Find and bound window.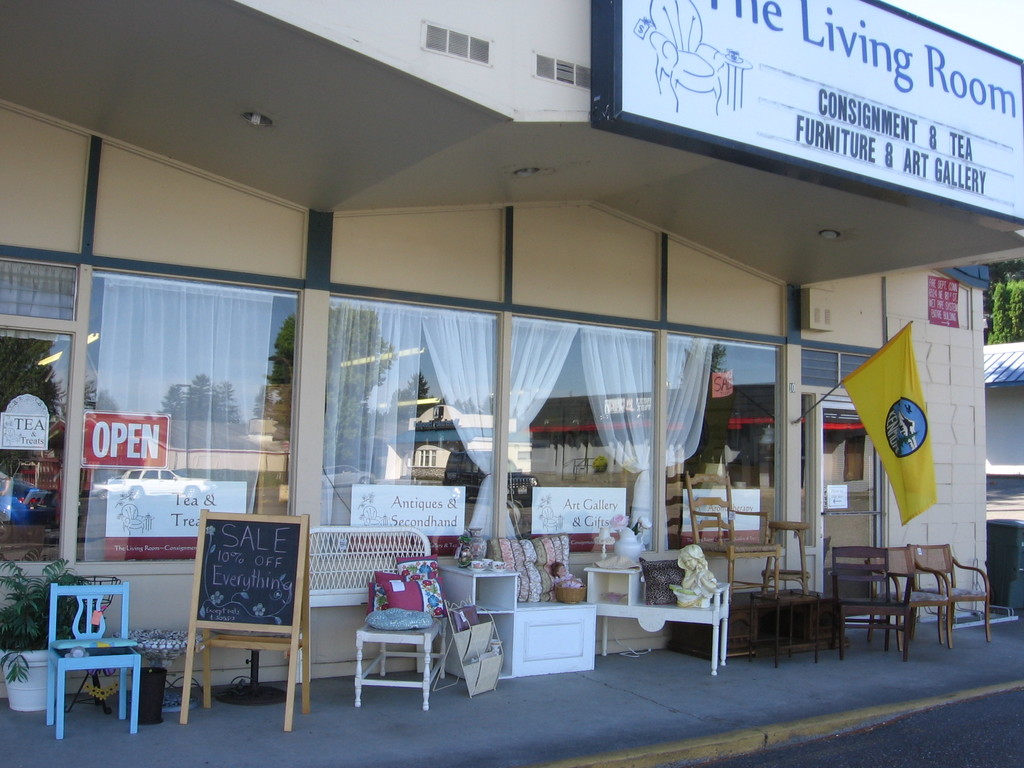
Bound: bbox=[660, 332, 784, 542].
